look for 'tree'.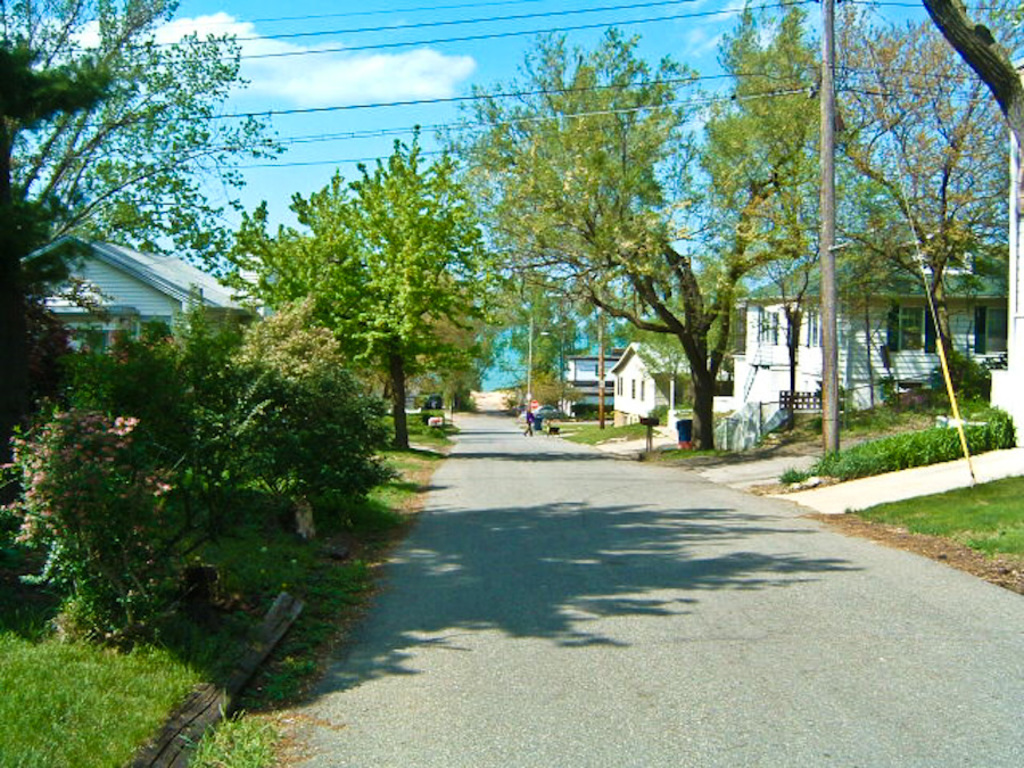
Found: <box>422,278,525,411</box>.
